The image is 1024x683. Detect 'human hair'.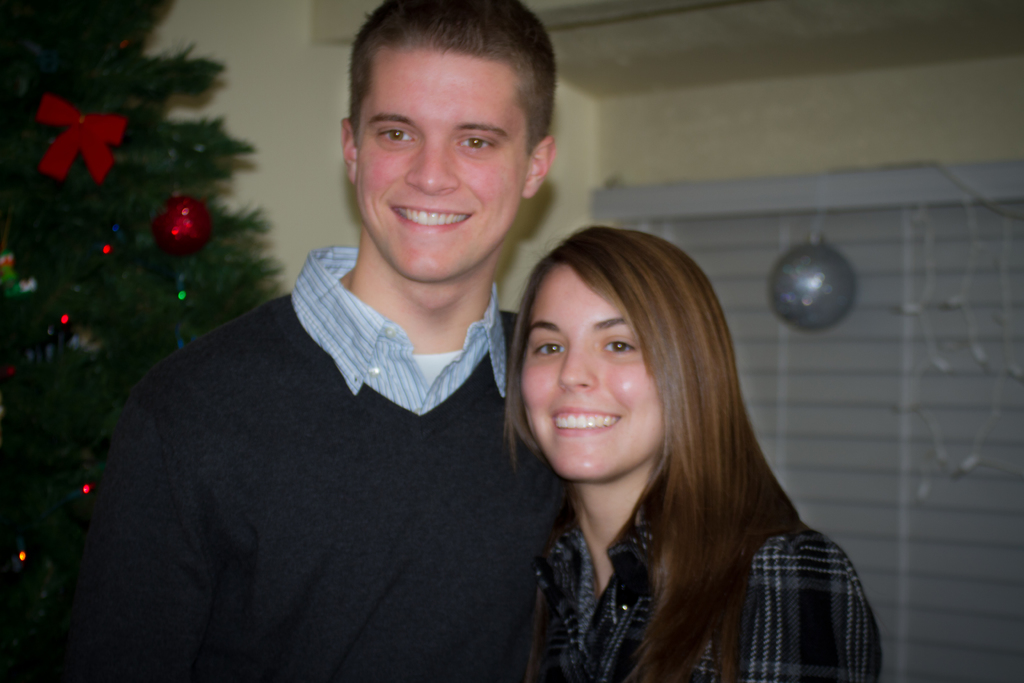
Detection: 338:9:557:176.
